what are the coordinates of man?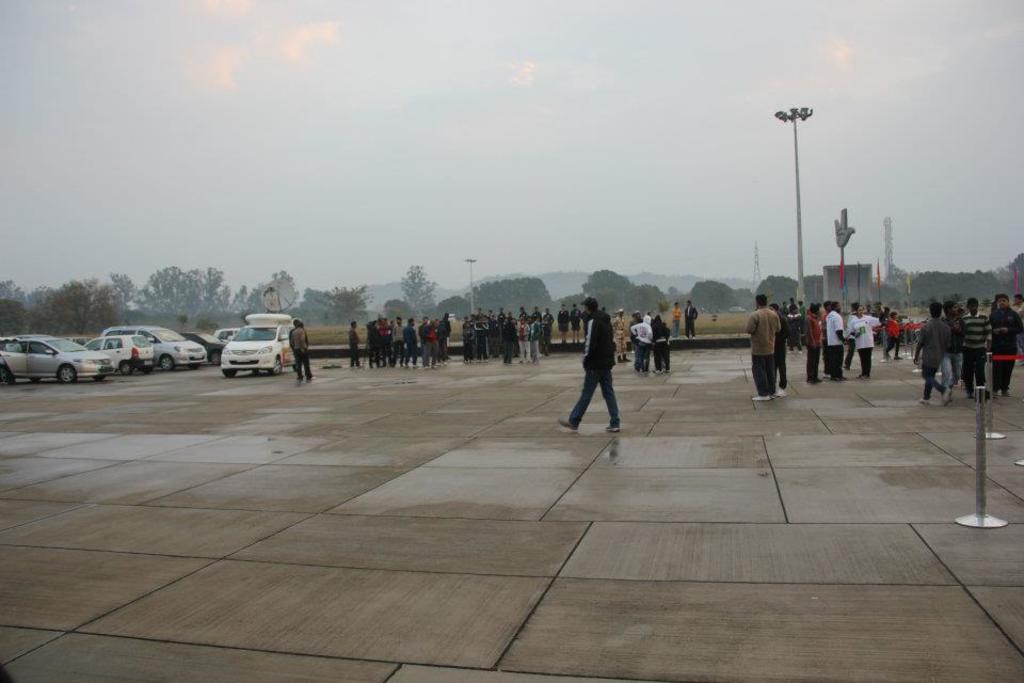
289 318 321 379.
